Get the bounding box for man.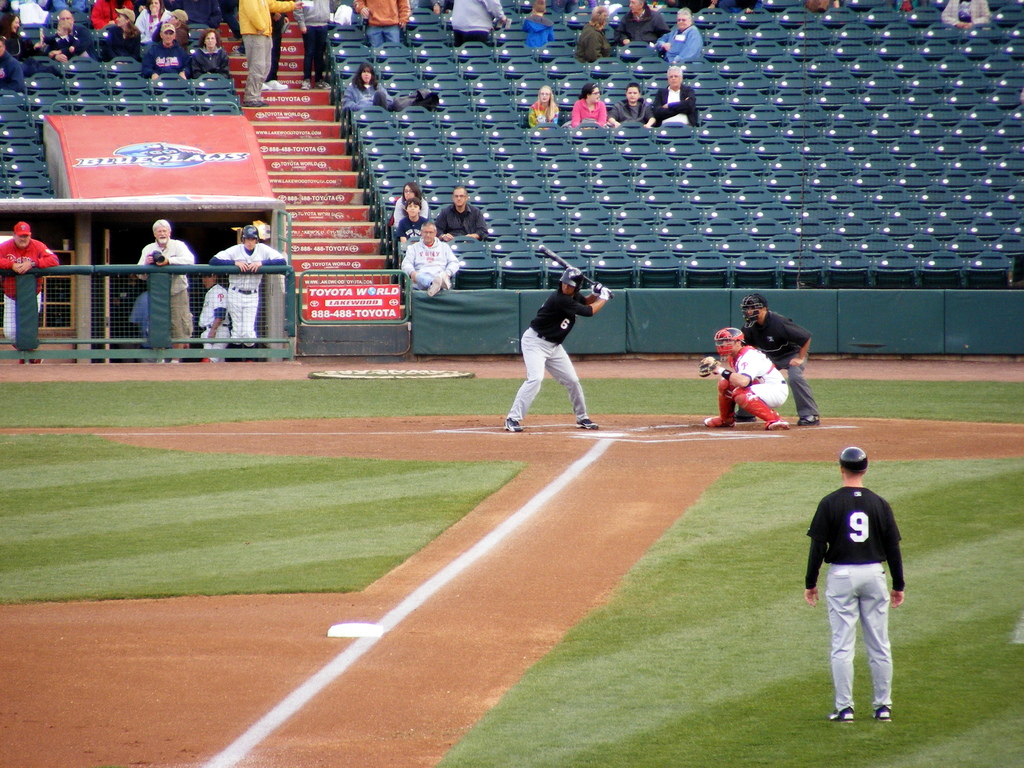
[504, 256, 609, 442].
